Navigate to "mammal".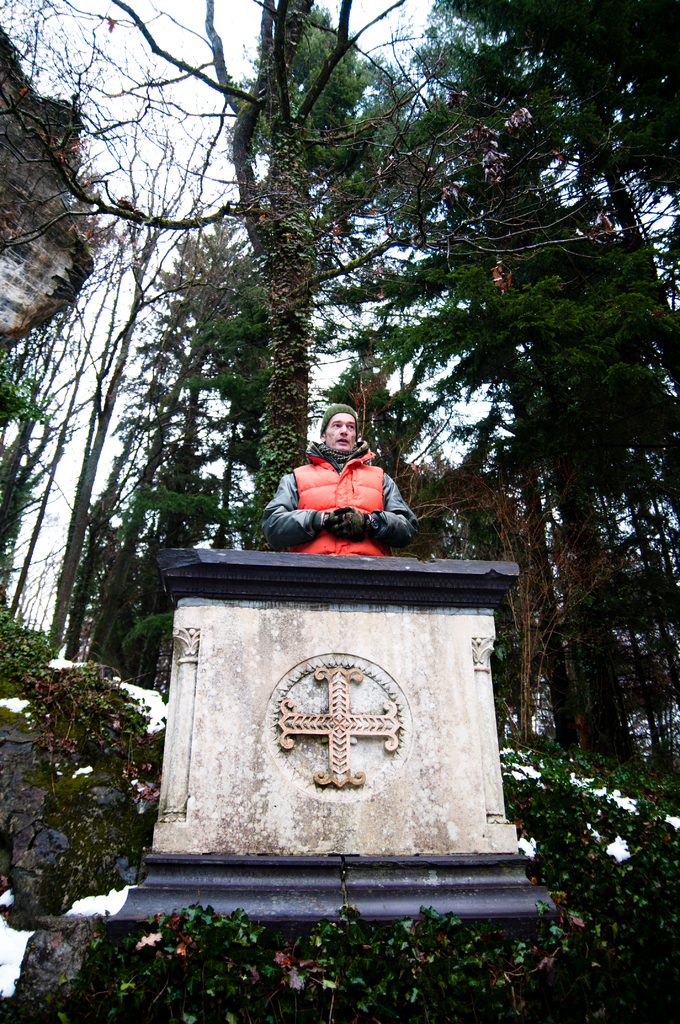
Navigation target: region(275, 414, 405, 537).
